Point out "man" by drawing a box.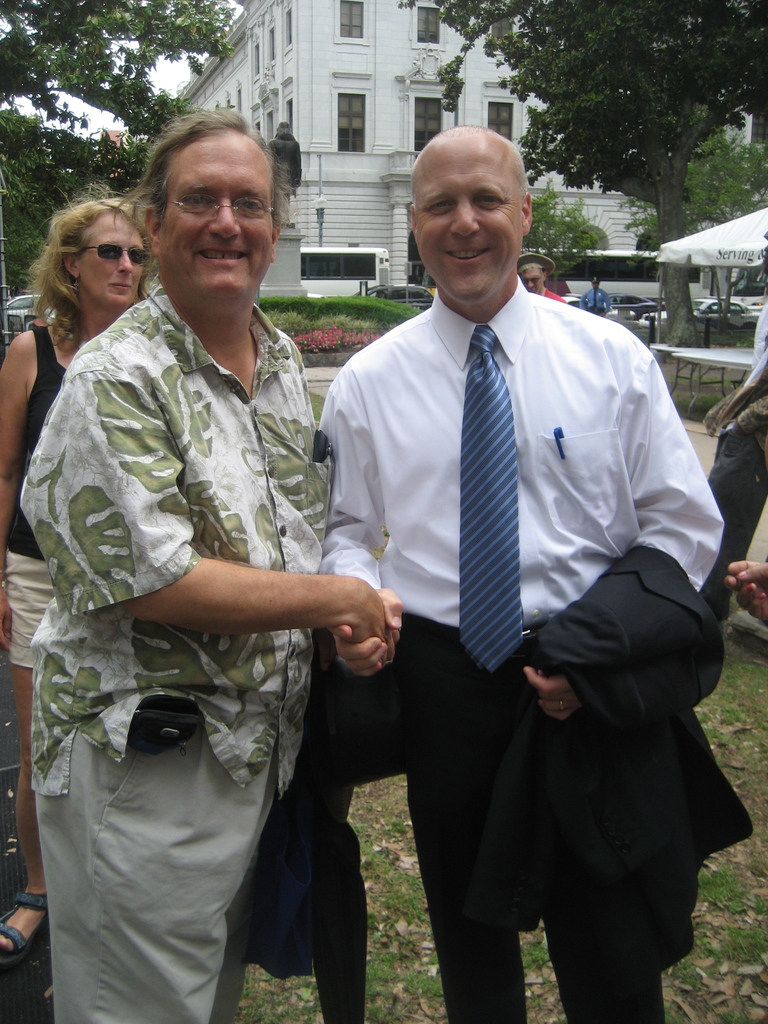
516:248:565:307.
